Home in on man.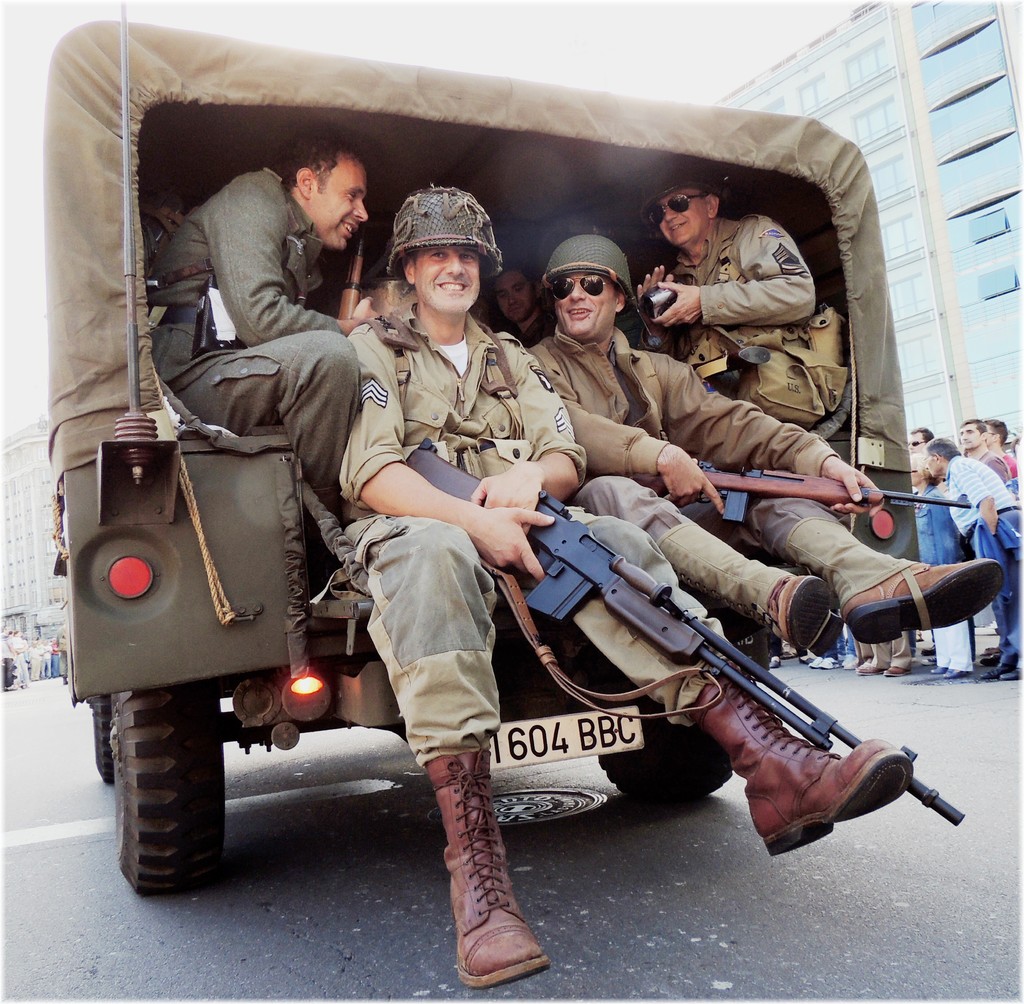
Homed in at crop(632, 166, 824, 408).
